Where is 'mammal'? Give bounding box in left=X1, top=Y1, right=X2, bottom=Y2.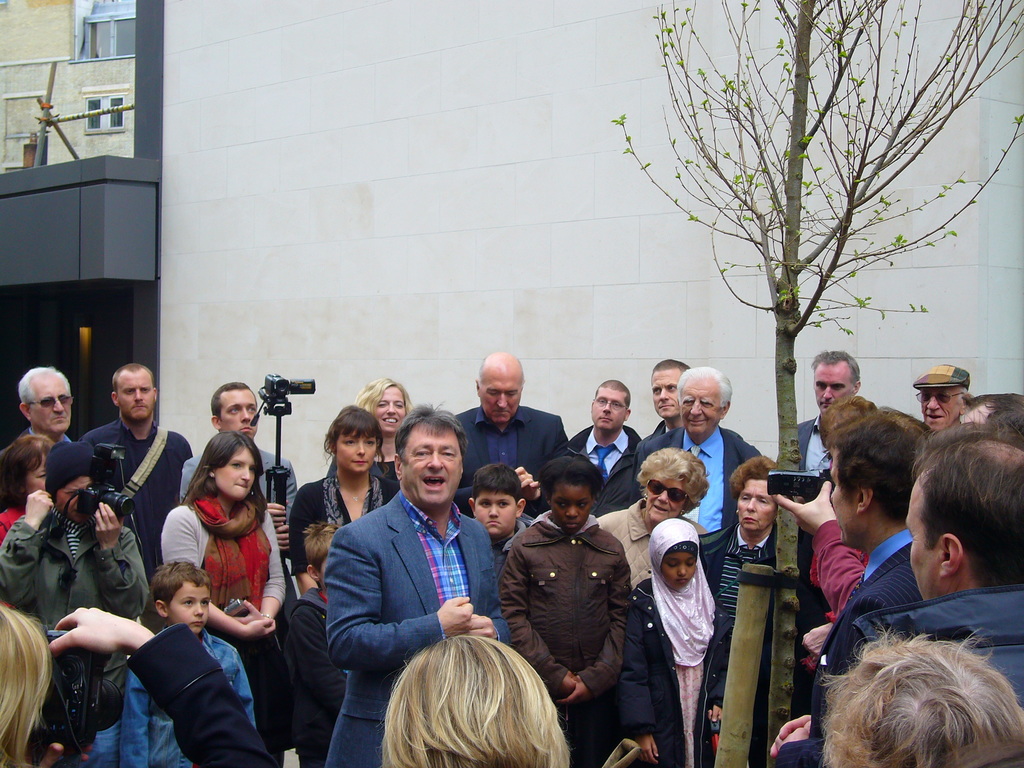
left=909, top=360, right=976, bottom=433.
